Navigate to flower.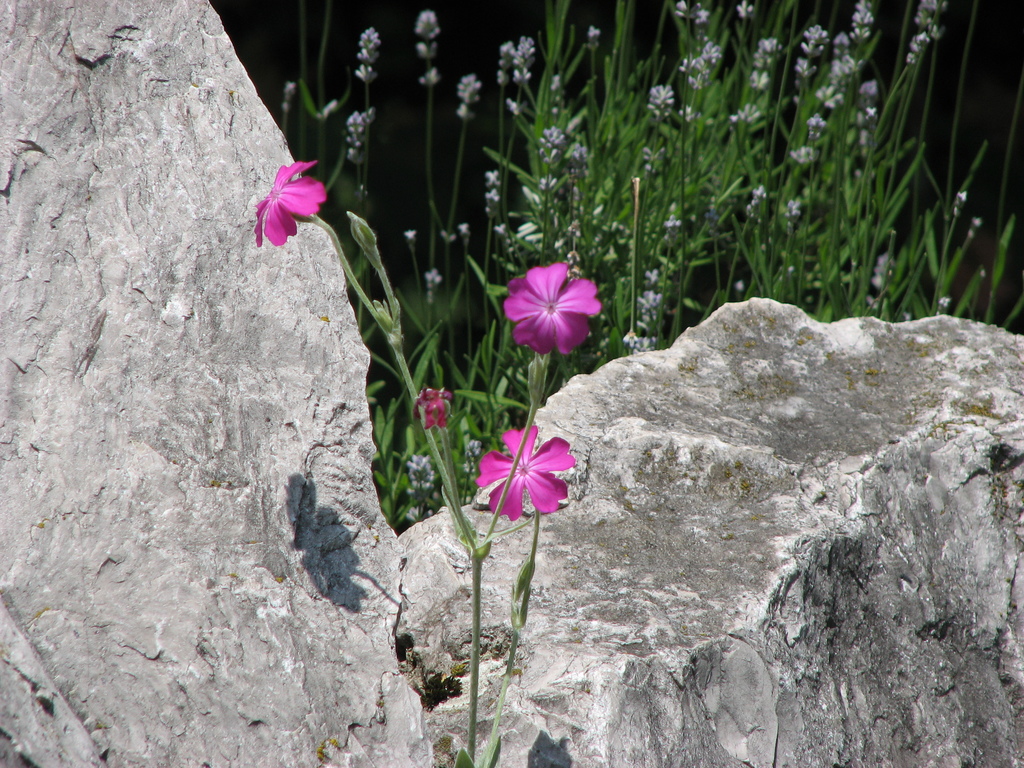
Navigation target: {"x1": 477, "y1": 424, "x2": 580, "y2": 521}.
